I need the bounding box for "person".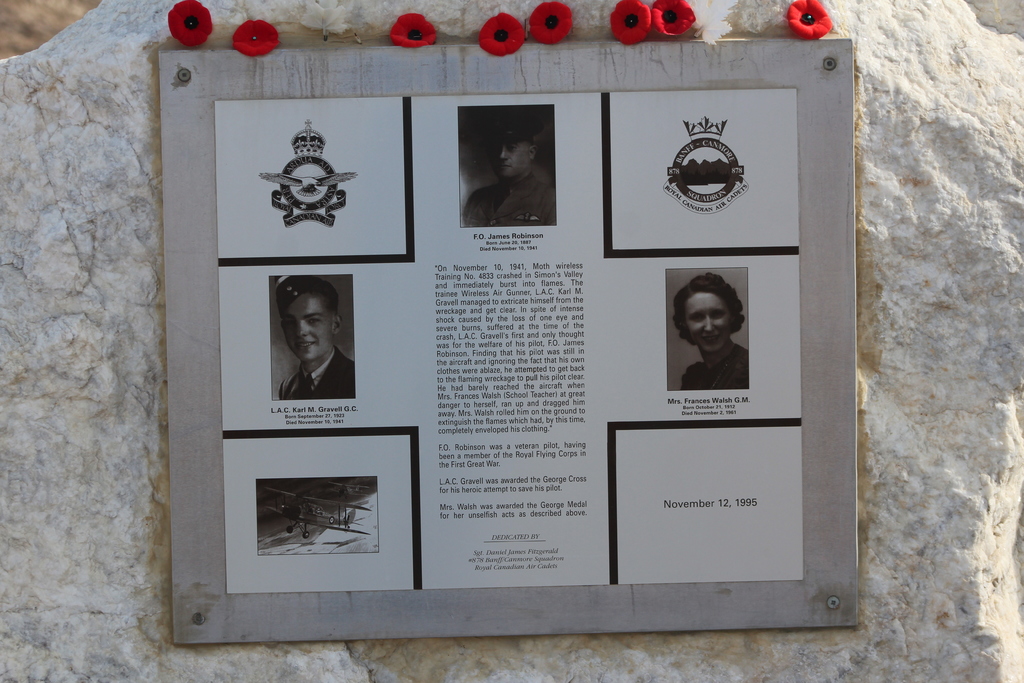
Here it is: BBox(265, 279, 363, 409).
